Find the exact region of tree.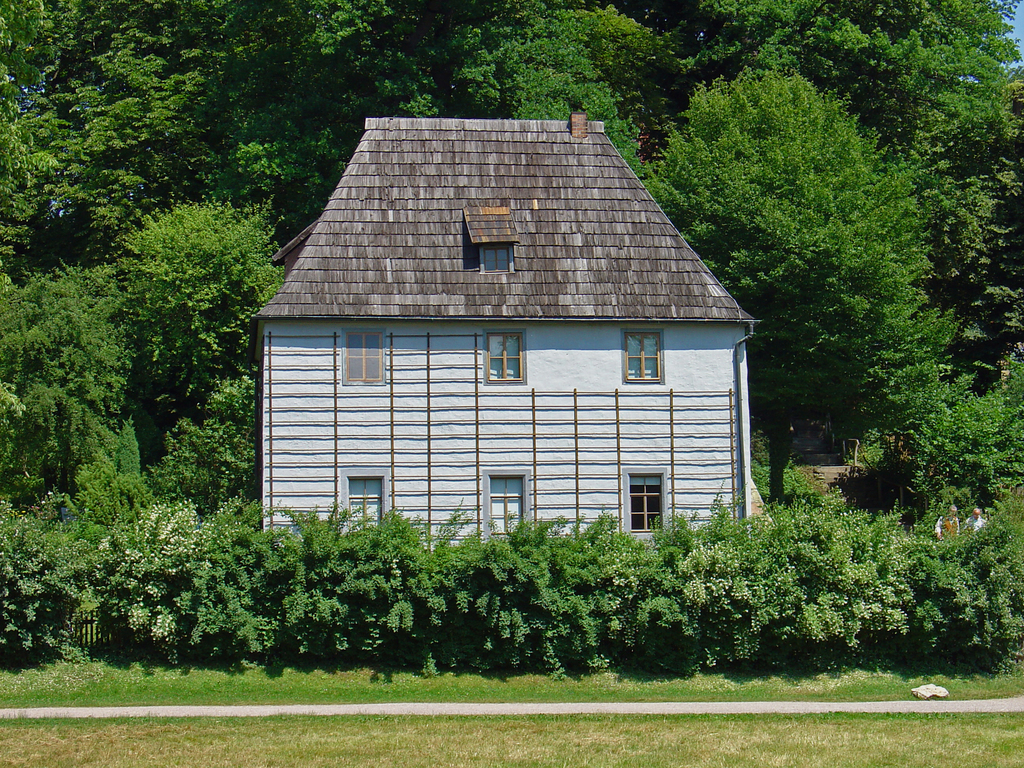
Exact region: 688,63,1004,568.
